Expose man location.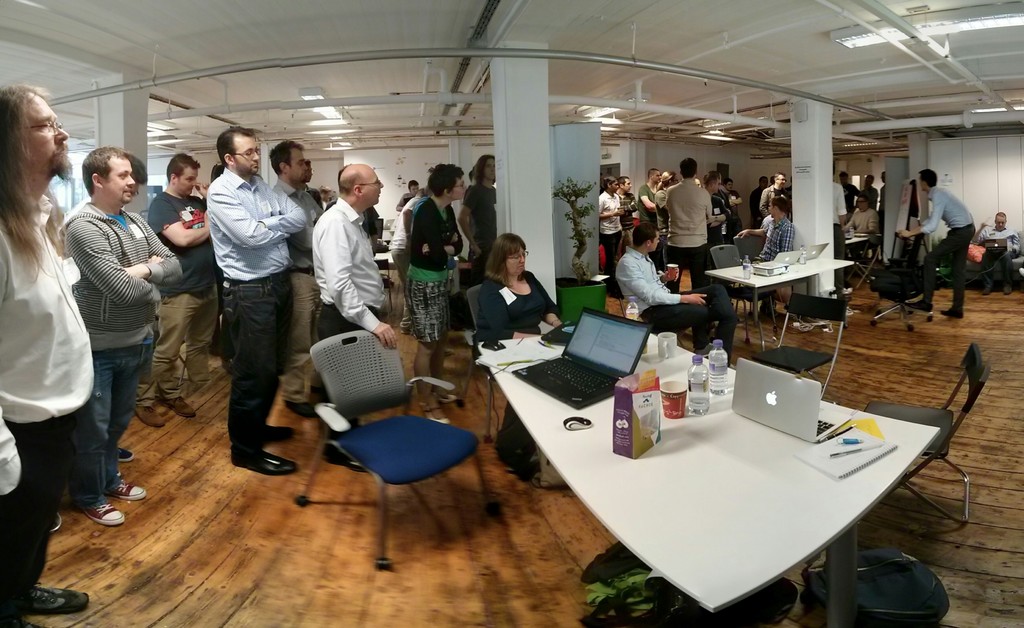
Exposed at bbox(596, 175, 620, 298).
